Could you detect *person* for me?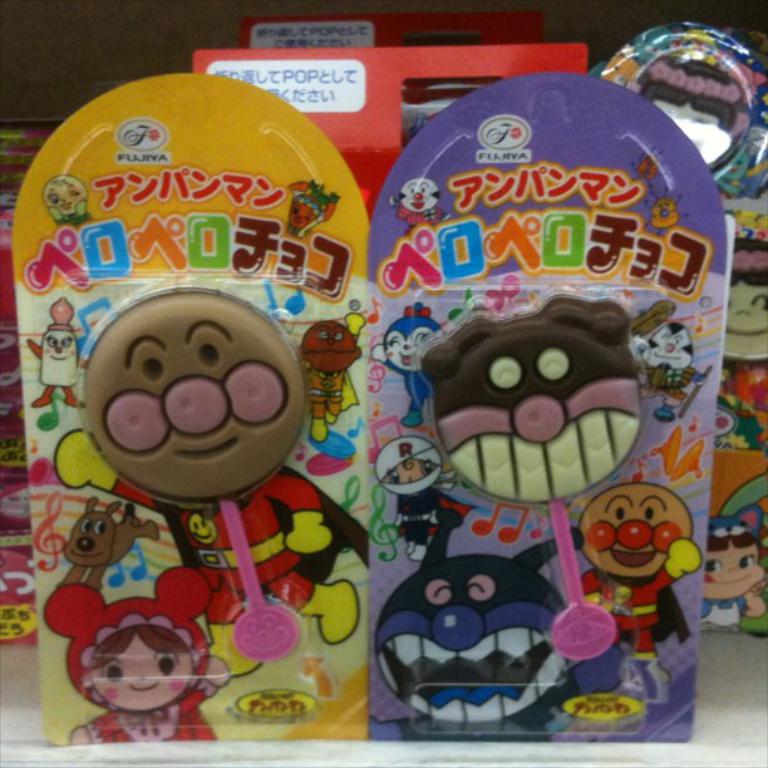
Detection result: BBox(704, 515, 765, 625).
